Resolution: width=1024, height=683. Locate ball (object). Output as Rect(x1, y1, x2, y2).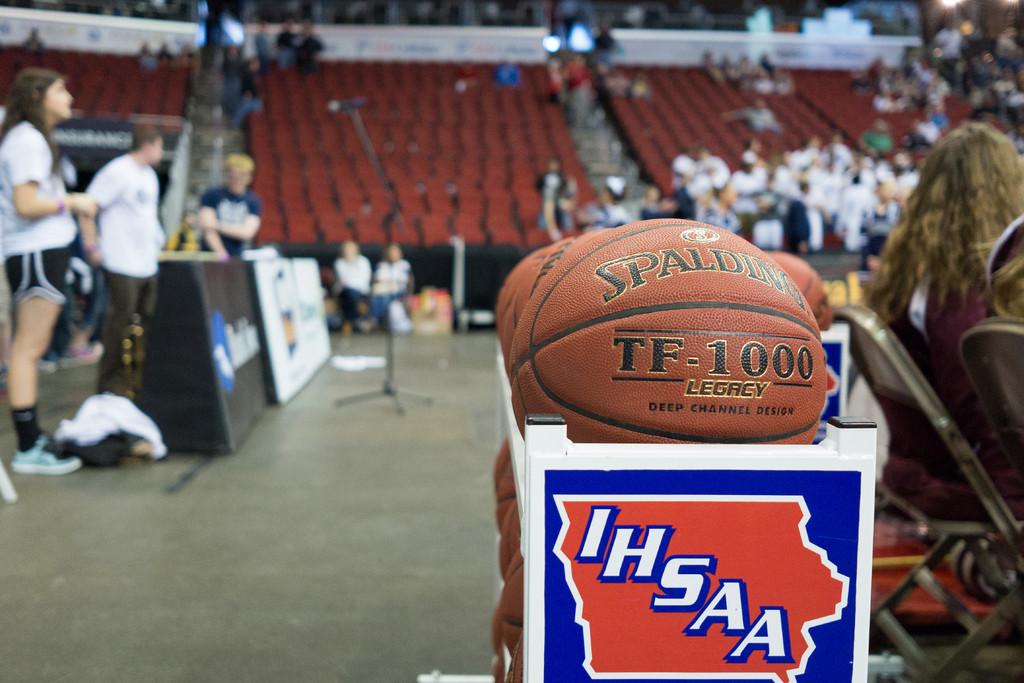
Rect(506, 218, 828, 445).
